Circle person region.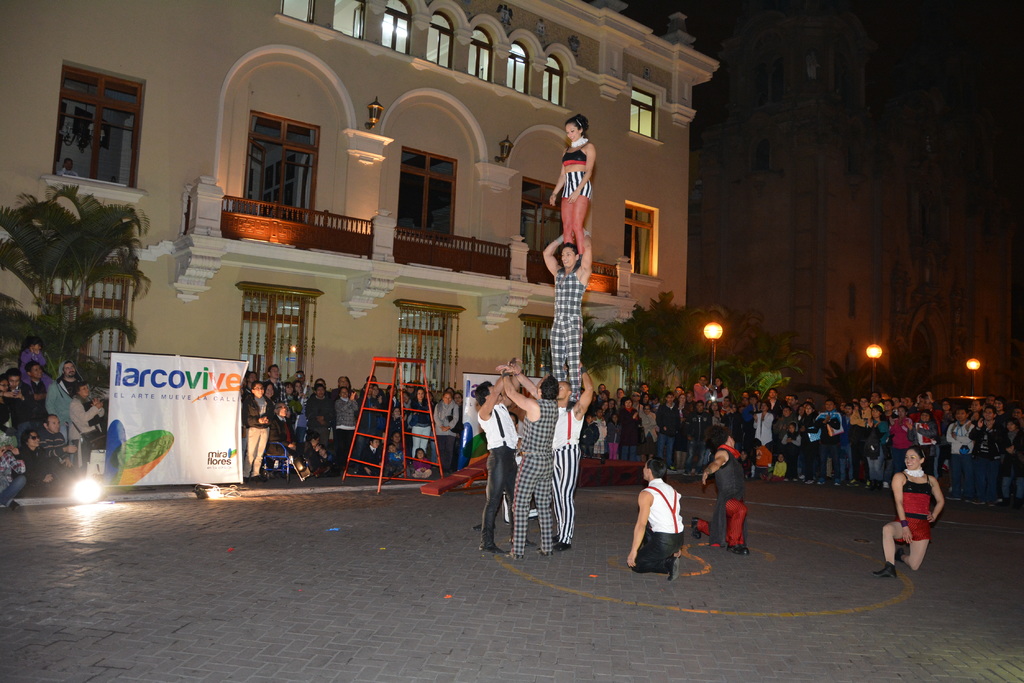
Region: [left=504, top=361, right=595, bottom=551].
